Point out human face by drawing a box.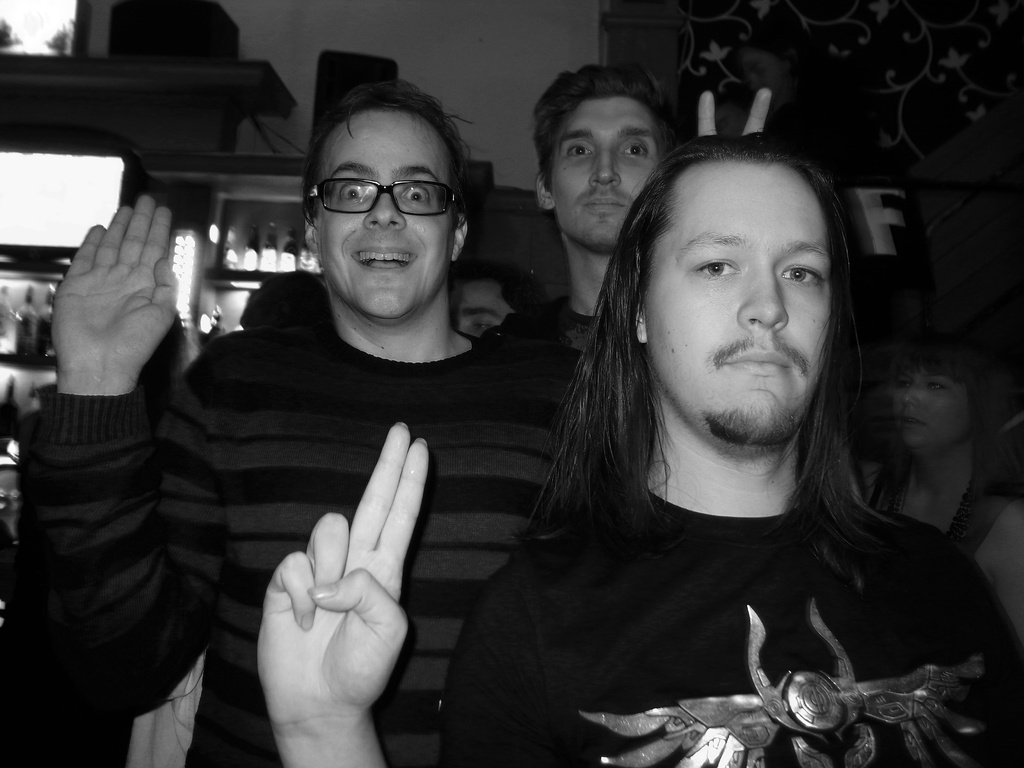
bbox=[317, 113, 454, 319].
